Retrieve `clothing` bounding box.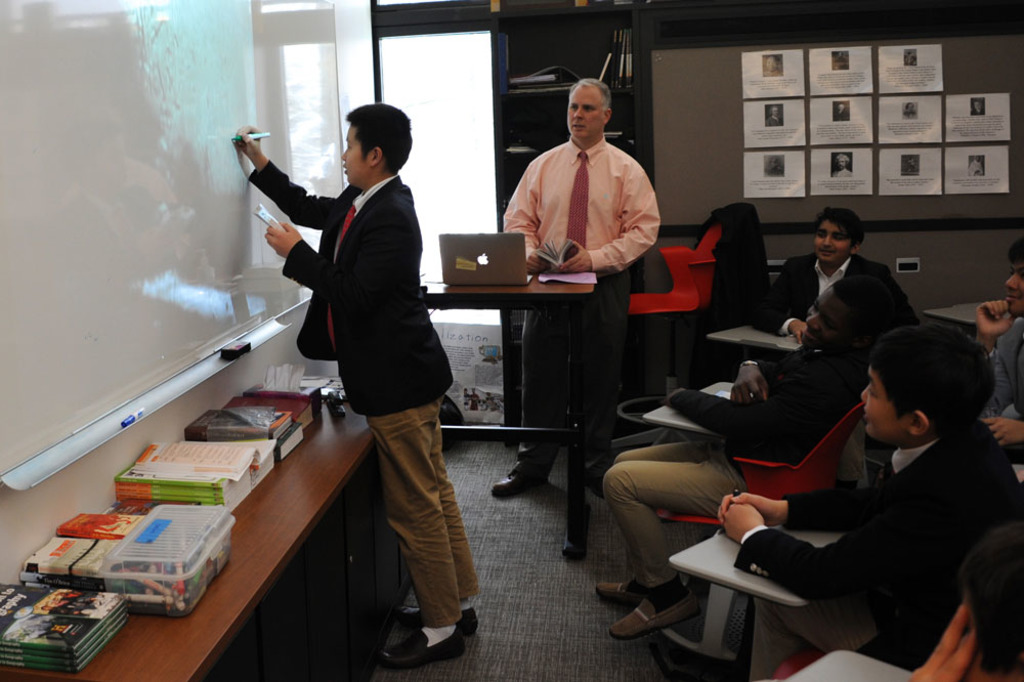
Bounding box: x1=981 y1=322 x2=1023 y2=441.
